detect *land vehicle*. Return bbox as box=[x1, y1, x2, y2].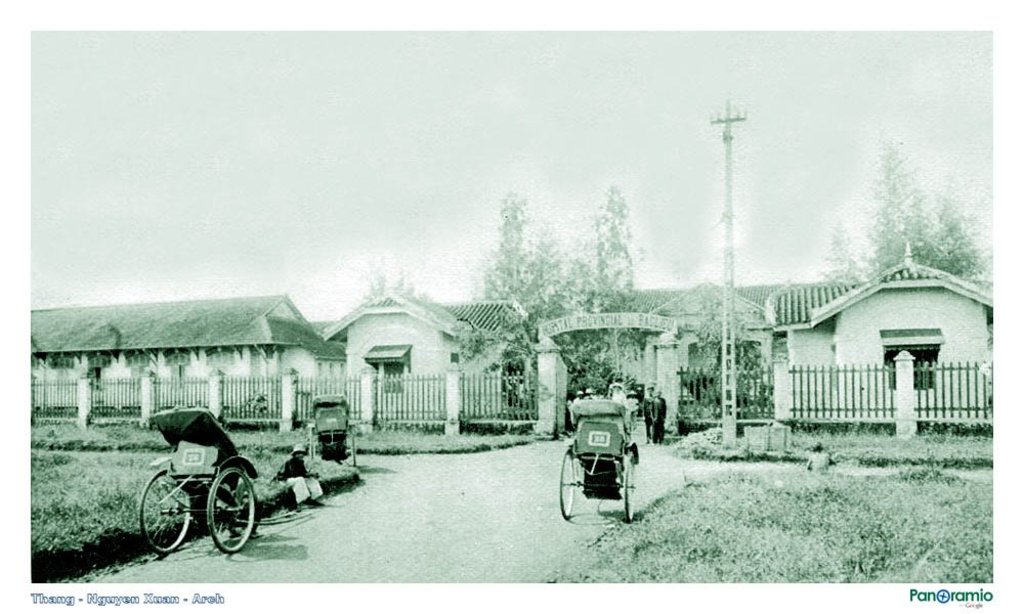
box=[306, 392, 364, 472].
